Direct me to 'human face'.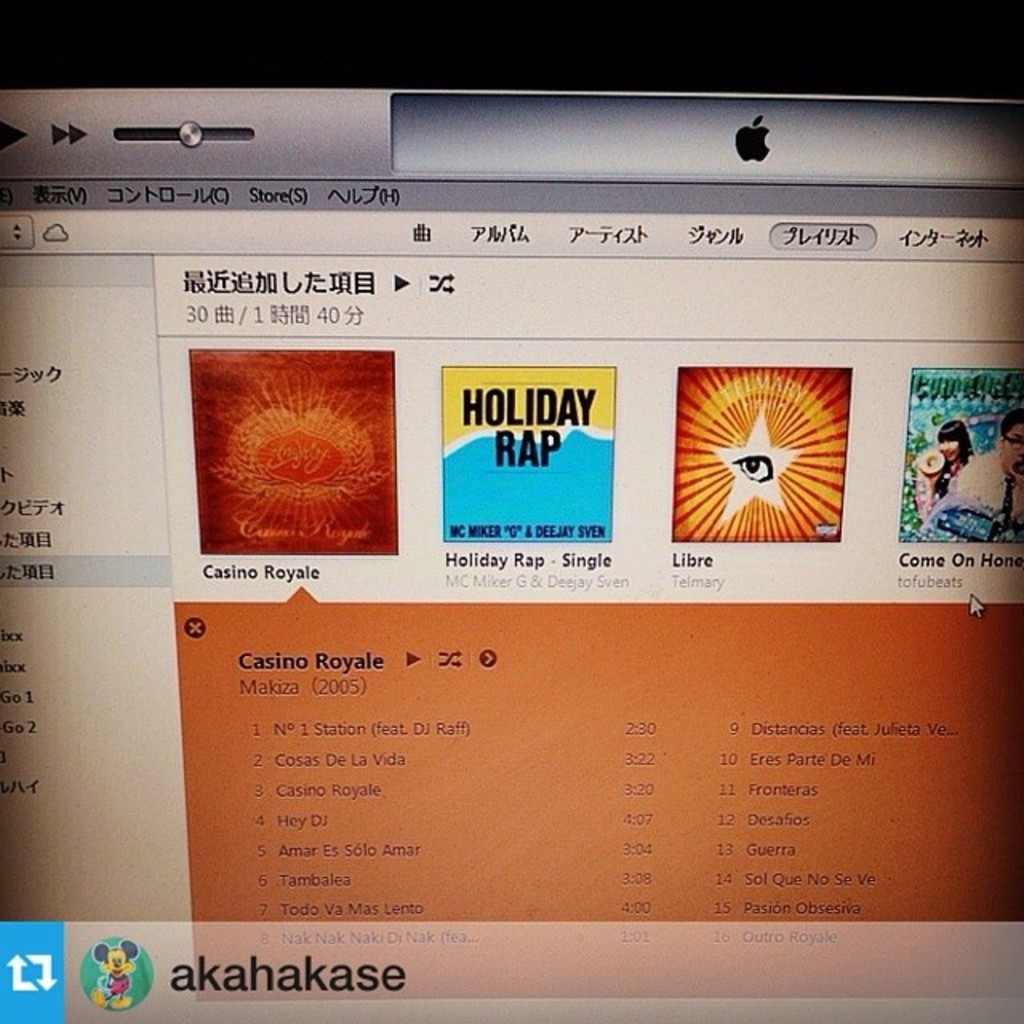
Direction: 998,427,1022,485.
